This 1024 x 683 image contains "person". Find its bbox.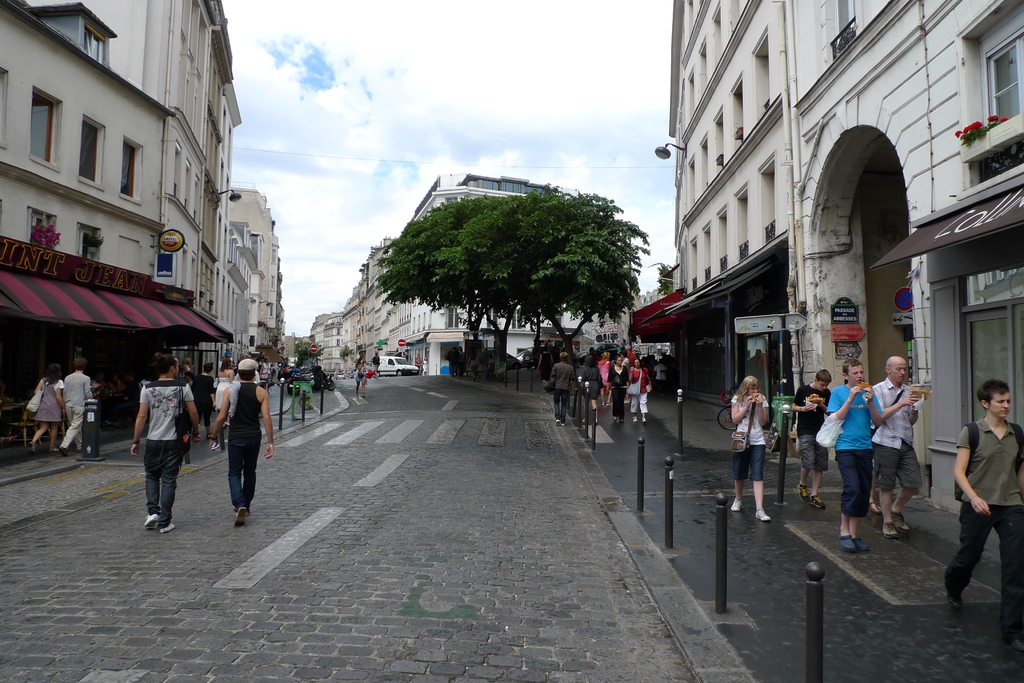
region(724, 369, 776, 522).
